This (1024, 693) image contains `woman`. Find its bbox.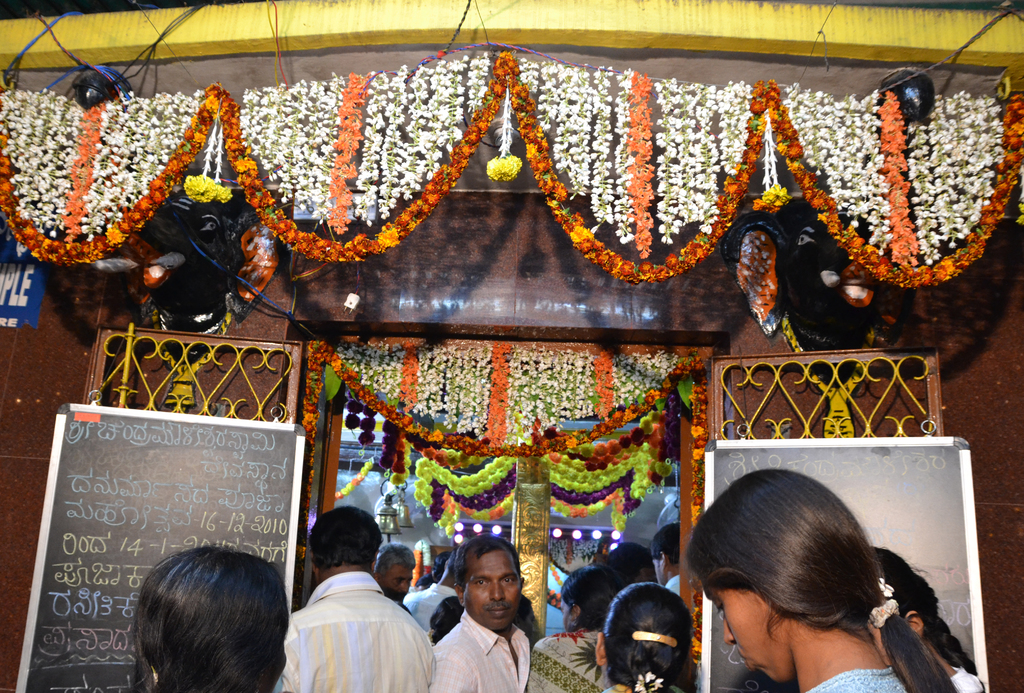
526/566/626/692.
